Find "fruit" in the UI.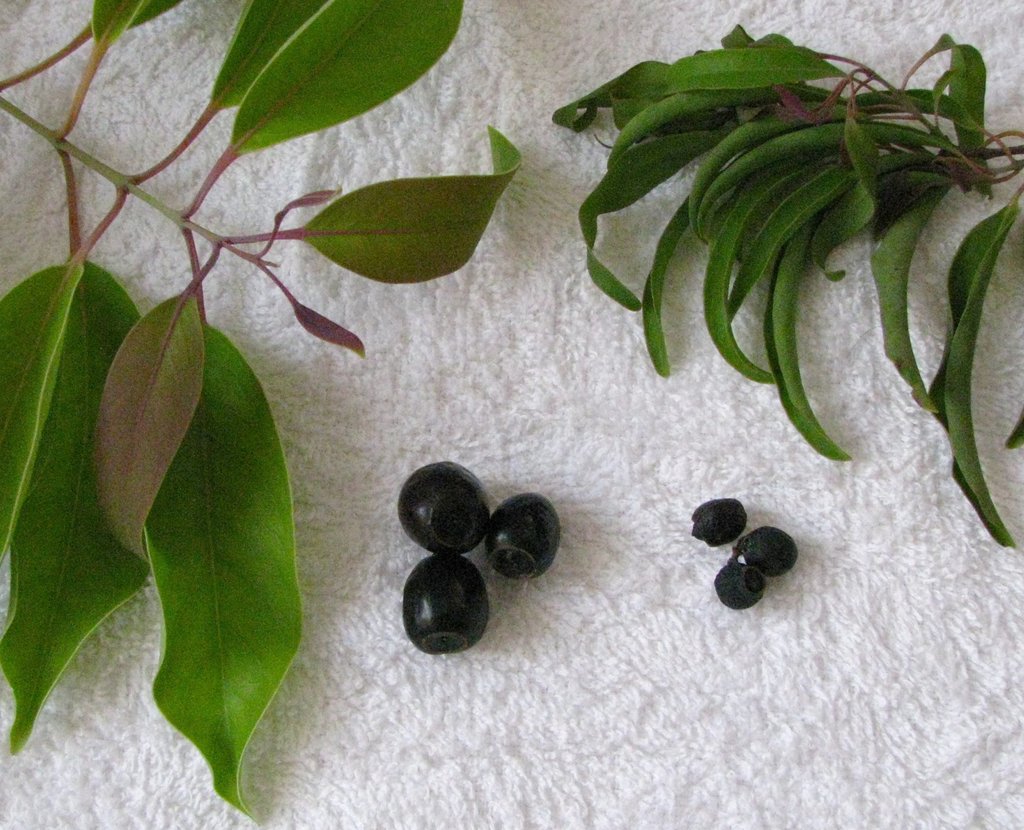
UI element at 708/557/761/609.
